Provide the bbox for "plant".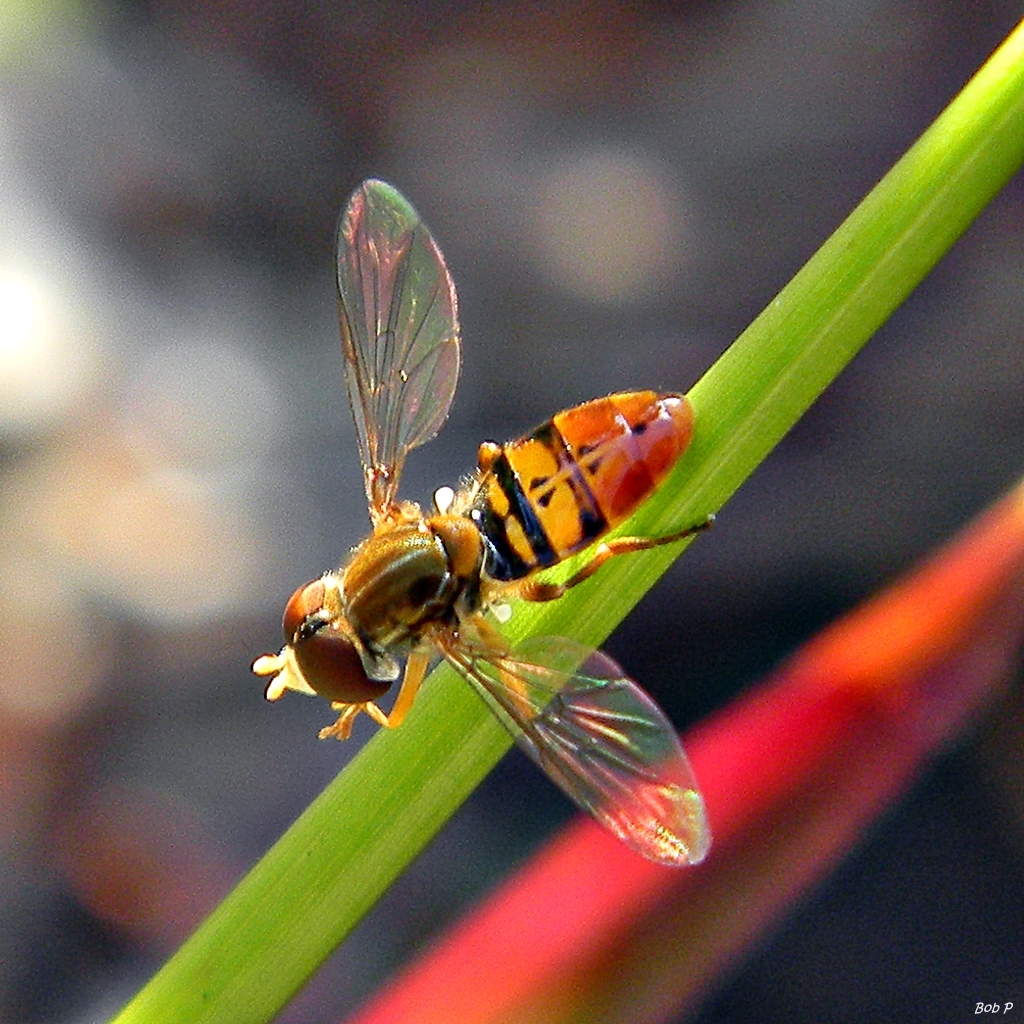
<bbox>94, 19, 1023, 1023</bbox>.
